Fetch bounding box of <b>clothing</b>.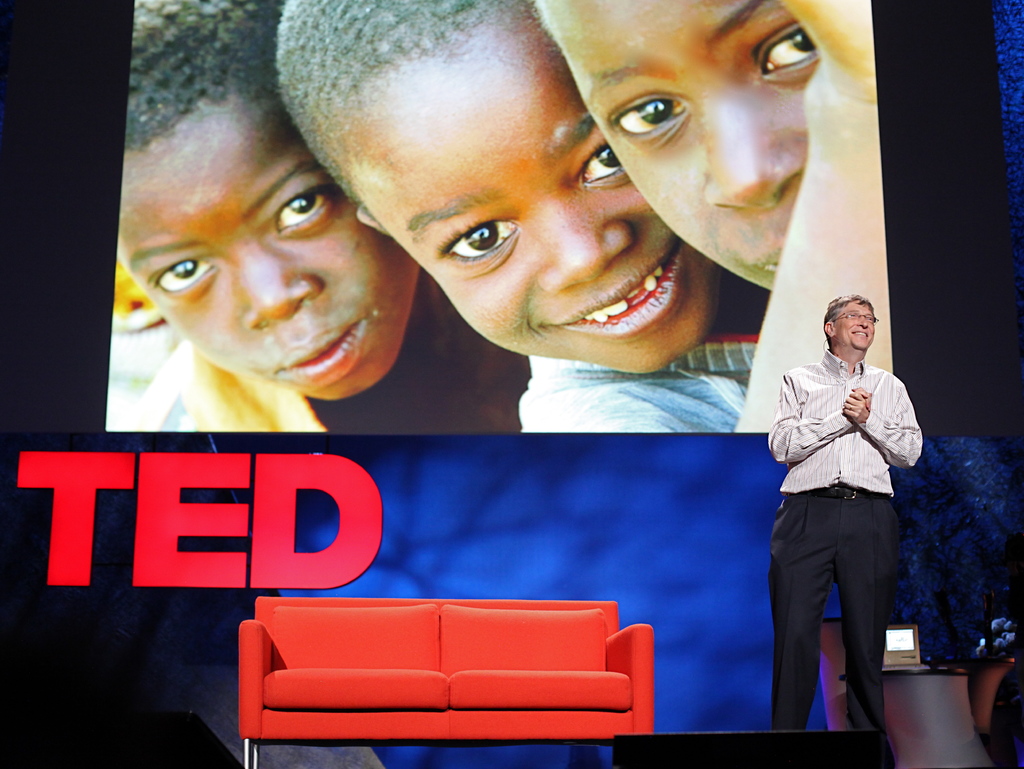
Bbox: 184 354 328 439.
